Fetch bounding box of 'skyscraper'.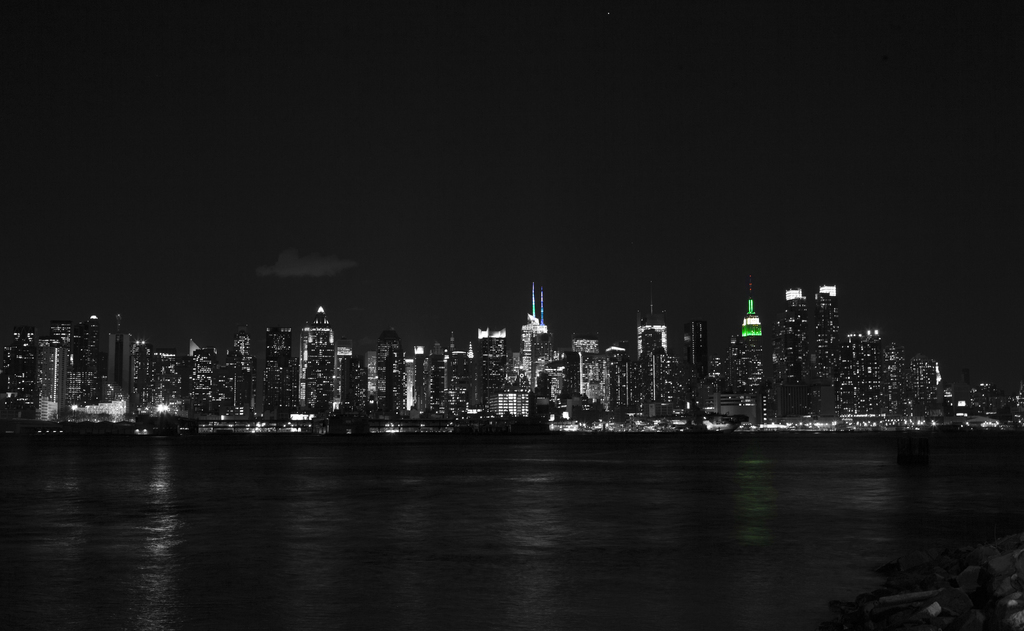
Bbox: crop(136, 331, 178, 419).
